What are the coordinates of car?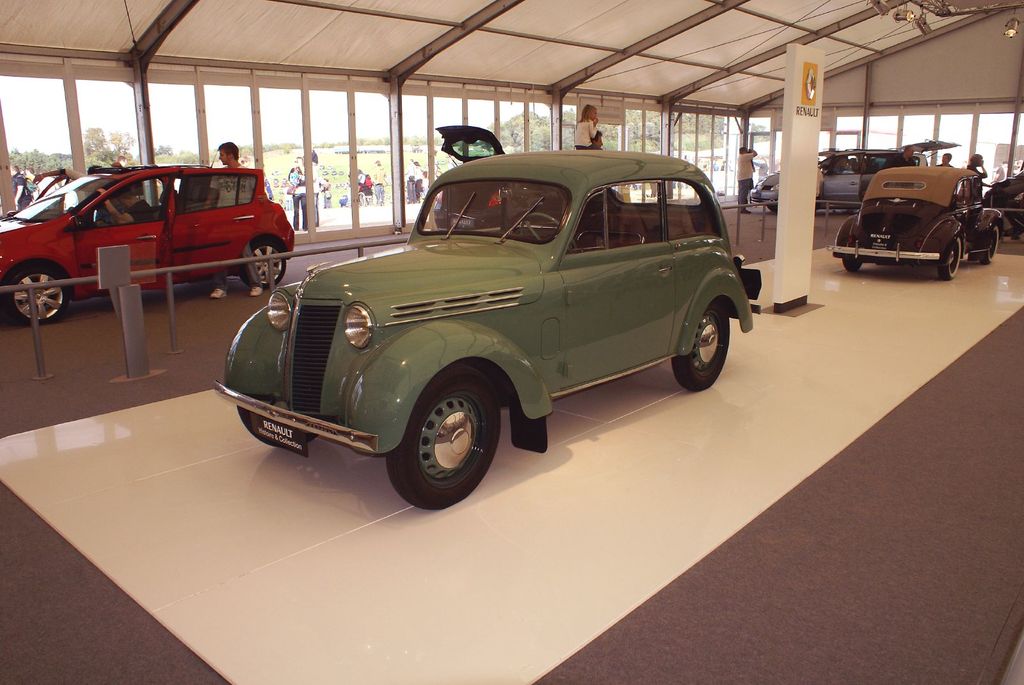
(left=744, top=139, right=956, bottom=213).
